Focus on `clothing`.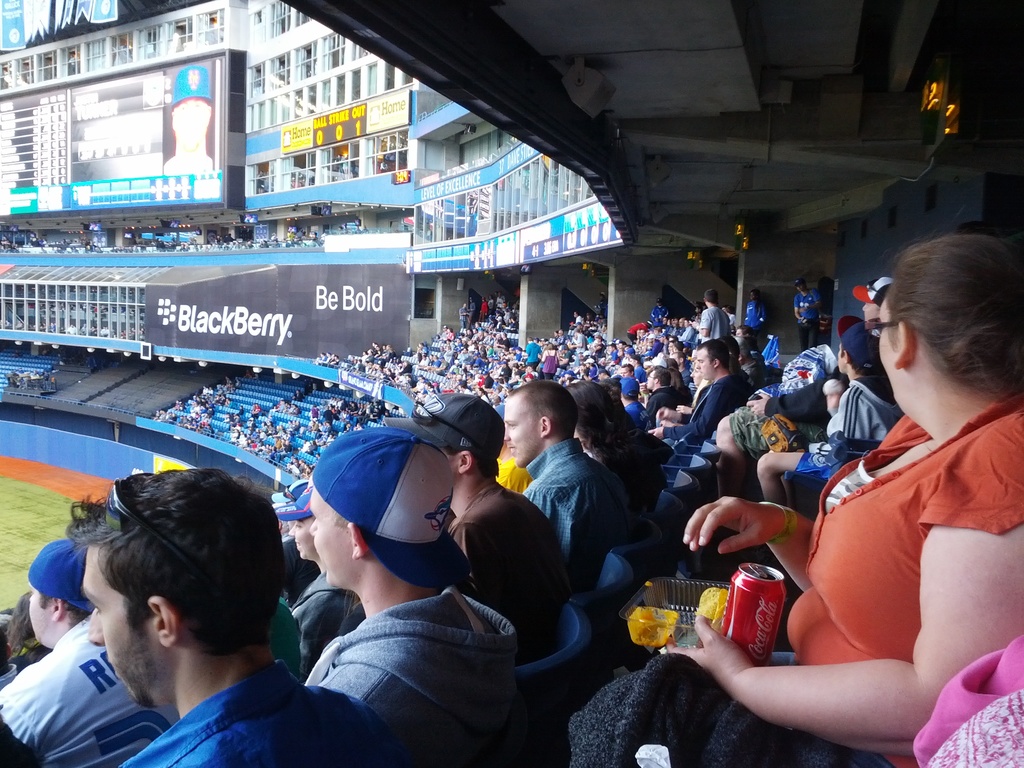
Focused at Rect(733, 388, 823, 456).
